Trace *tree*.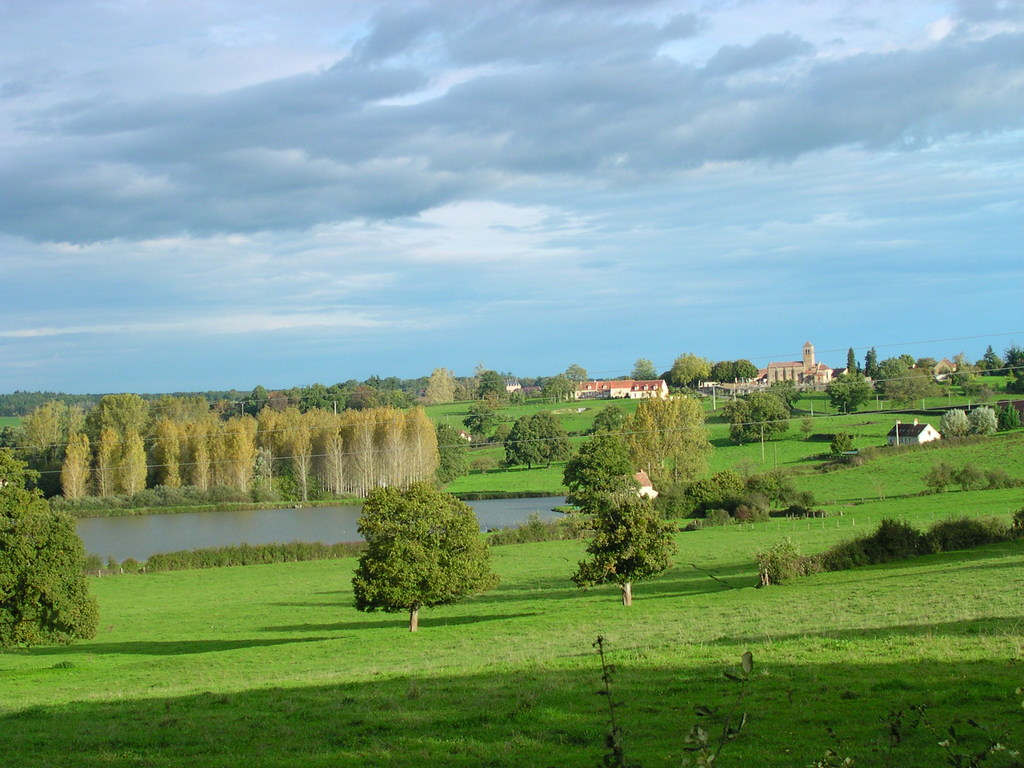
Traced to 92, 387, 159, 449.
